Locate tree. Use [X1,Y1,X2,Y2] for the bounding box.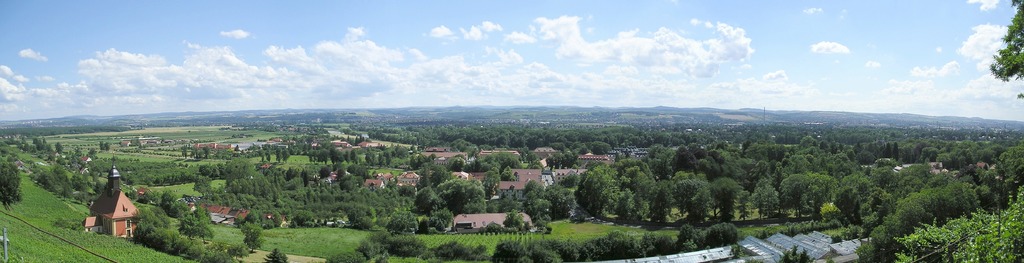
[987,0,1023,84].
